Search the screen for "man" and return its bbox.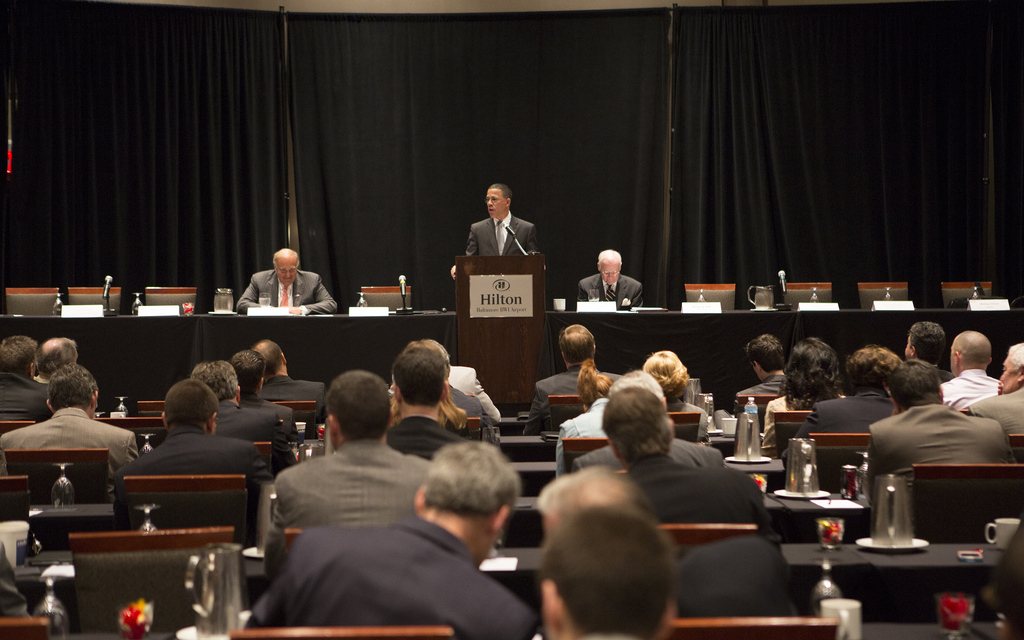
Found: select_region(435, 339, 511, 424).
